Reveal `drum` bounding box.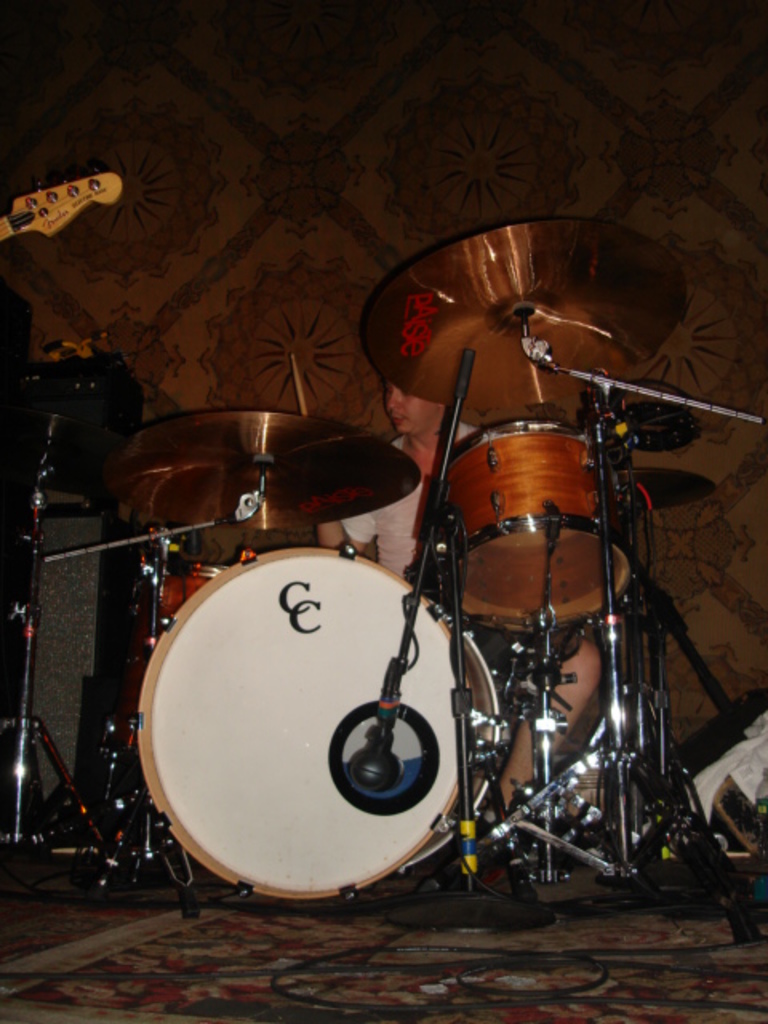
Revealed: bbox=[443, 421, 630, 635].
